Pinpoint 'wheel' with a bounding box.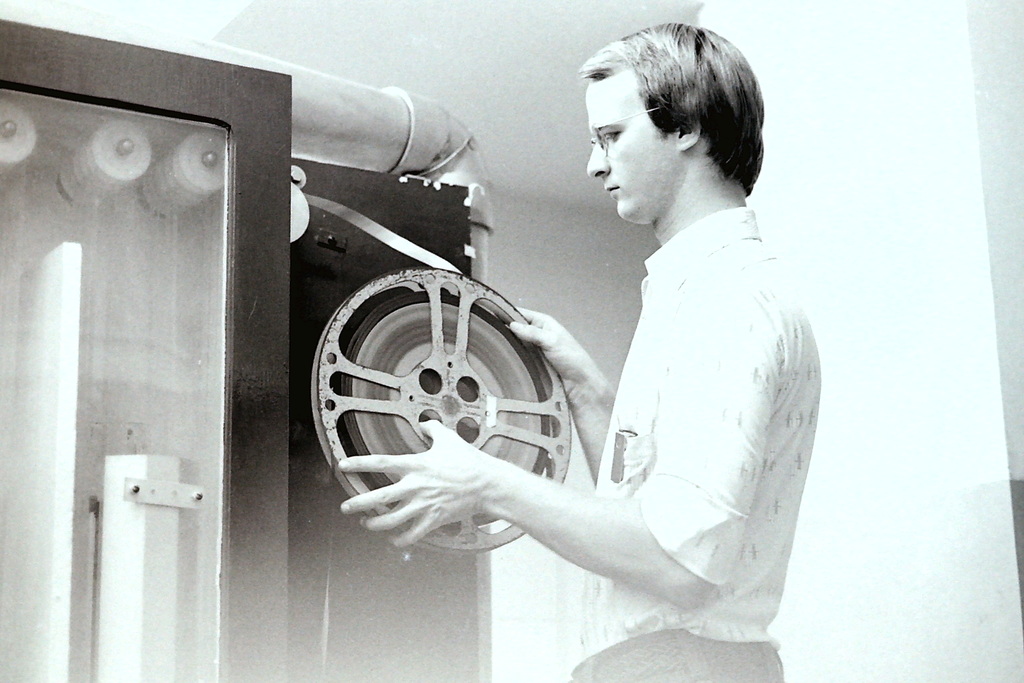
<bbox>293, 245, 601, 536</bbox>.
